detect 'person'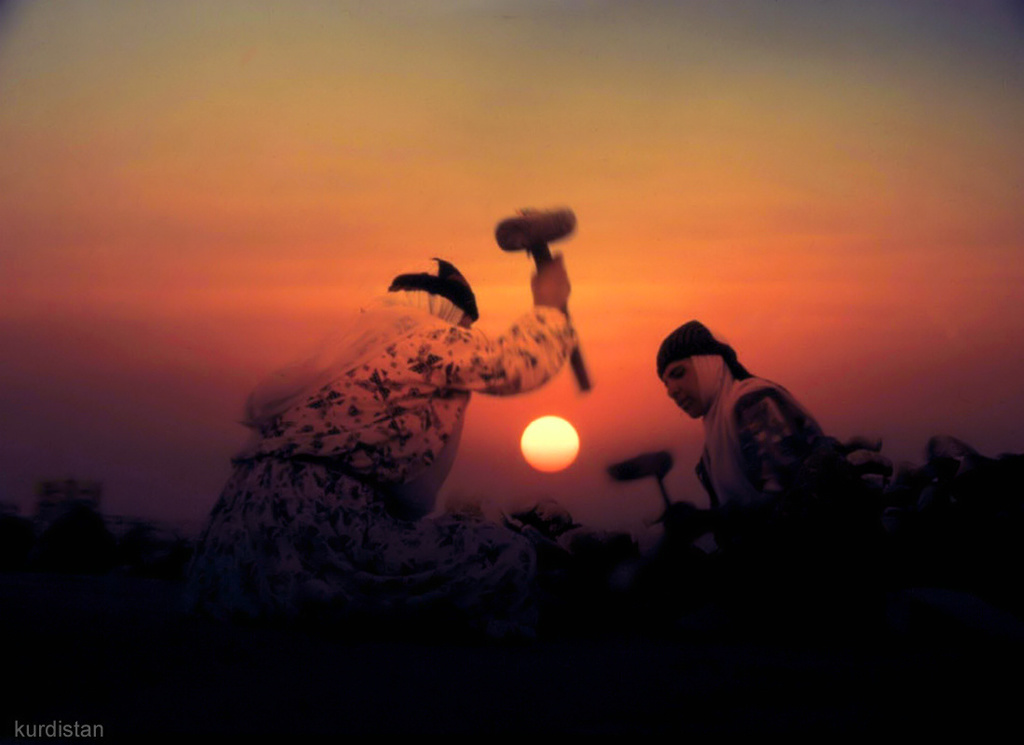
detection(199, 251, 578, 556)
